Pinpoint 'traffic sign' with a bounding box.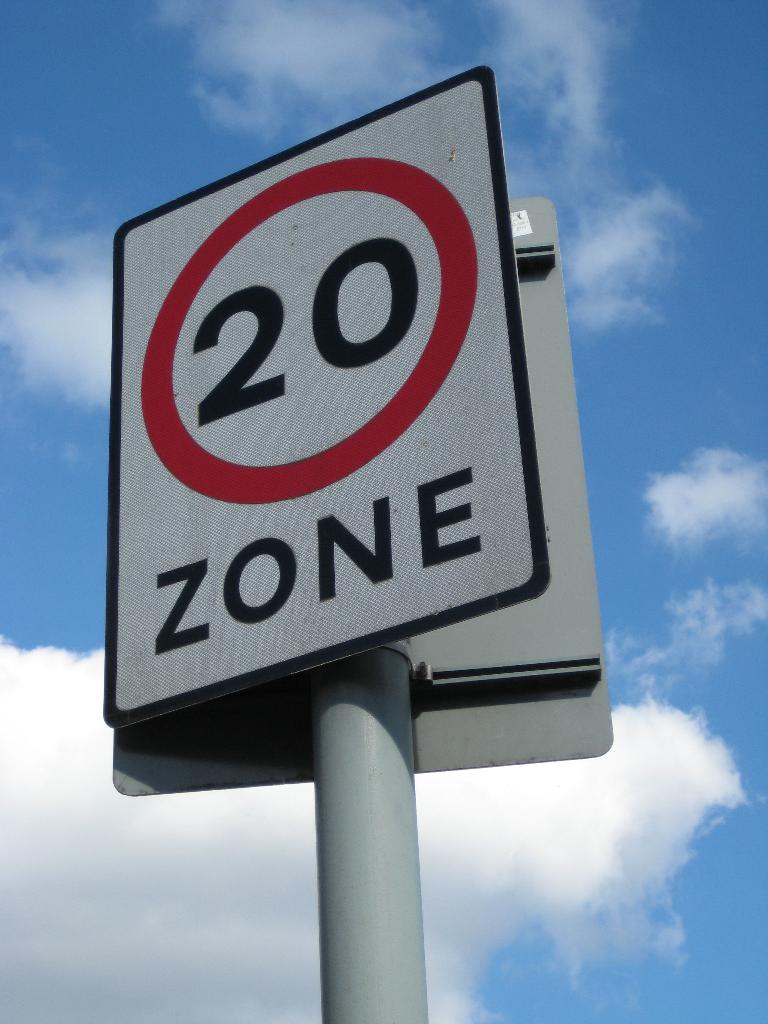
pyautogui.locateOnScreen(100, 61, 554, 729).
